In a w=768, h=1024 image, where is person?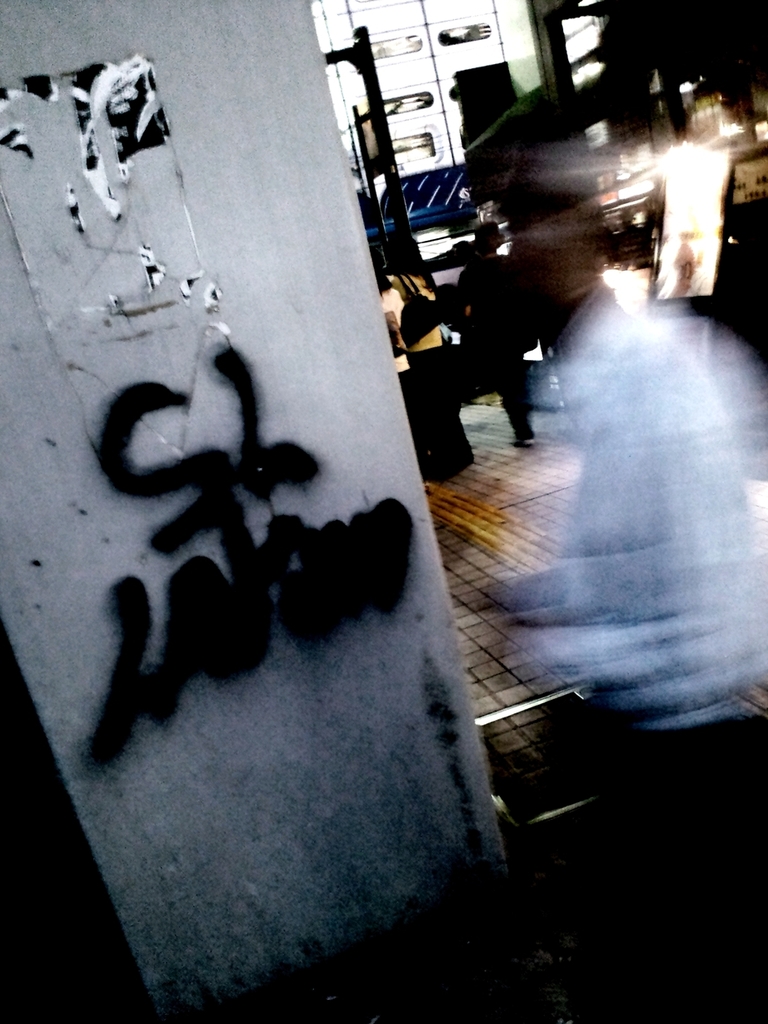
380/223/475/490.
